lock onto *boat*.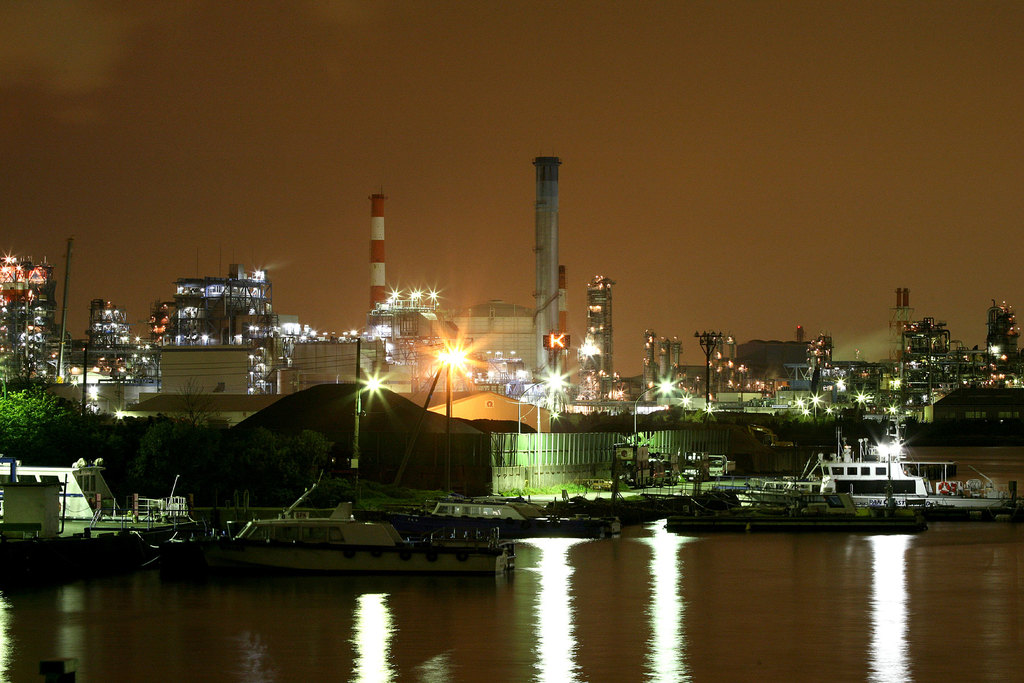
Locked: 0/461/209/572.
